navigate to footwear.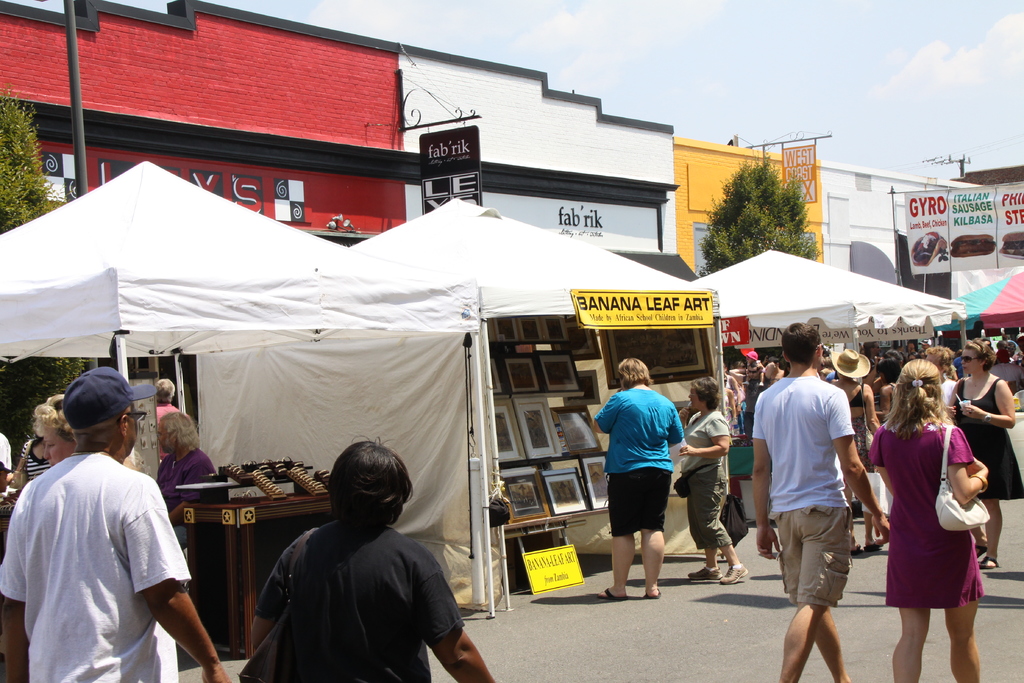
Navigation target: bbox=(719, 563, 751, 586).
